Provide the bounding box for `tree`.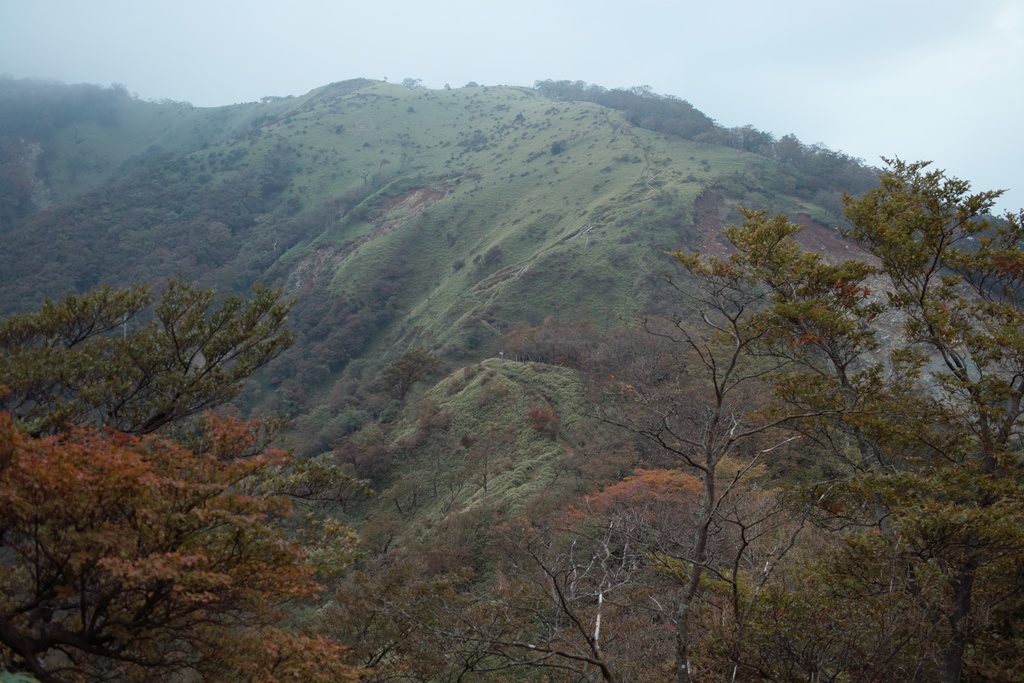
729,152,1023,682.
